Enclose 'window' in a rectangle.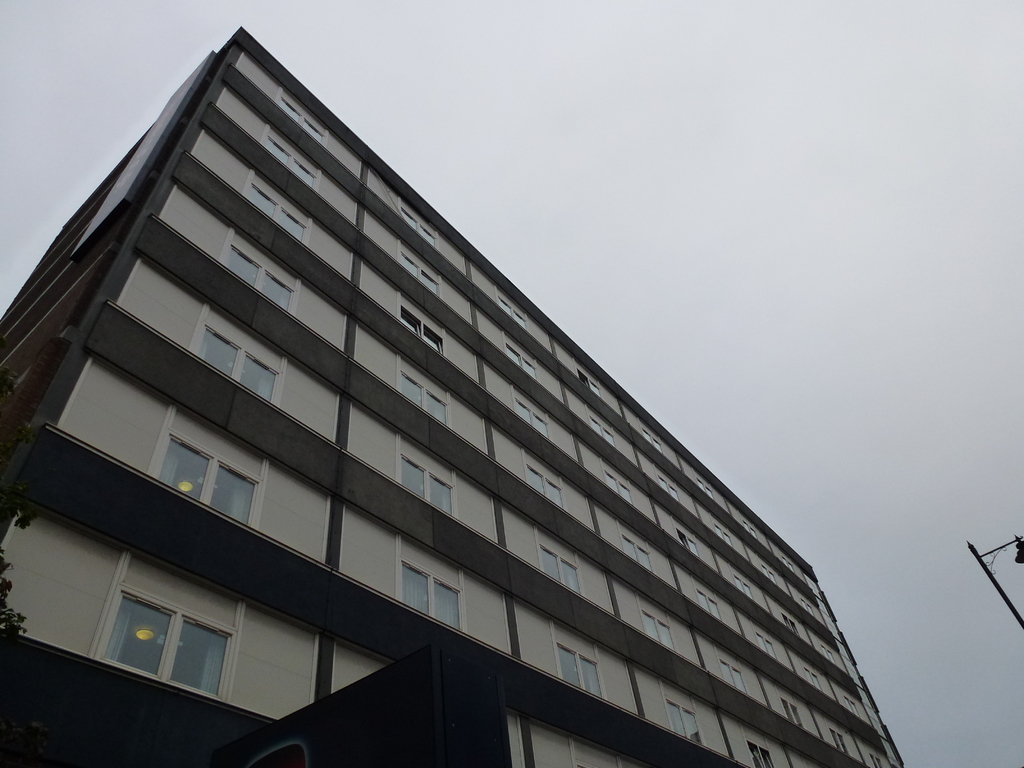
bbox(803, 658, 825, 694).
